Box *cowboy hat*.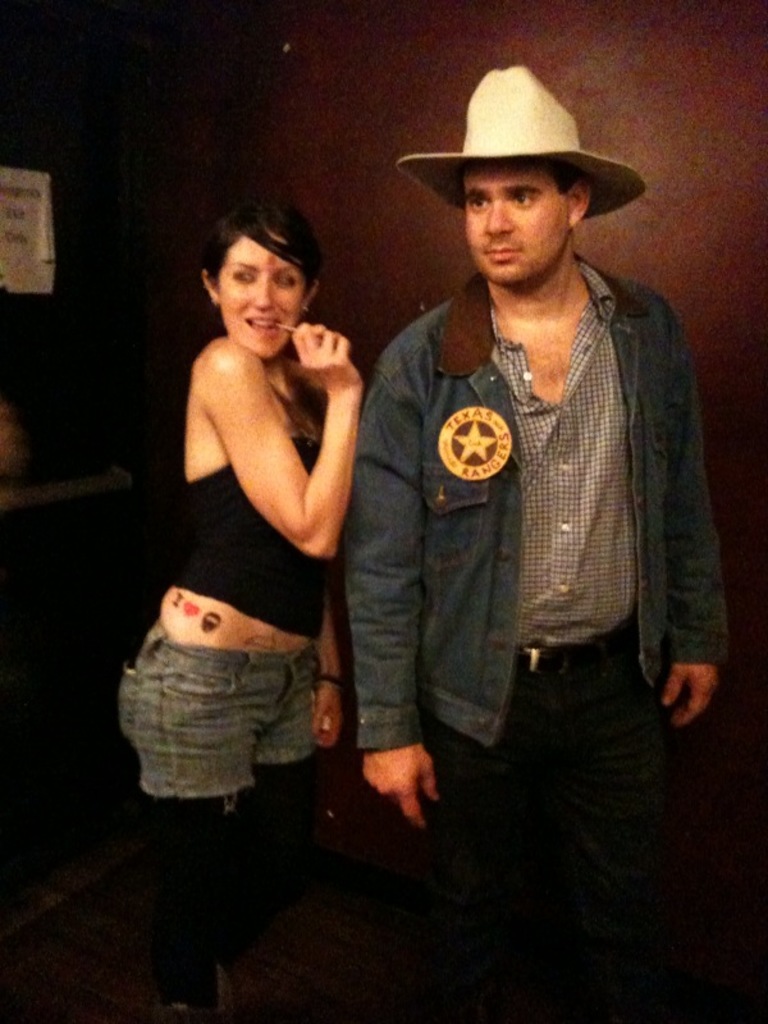
<region>396, 60, 634, 210</region>.
